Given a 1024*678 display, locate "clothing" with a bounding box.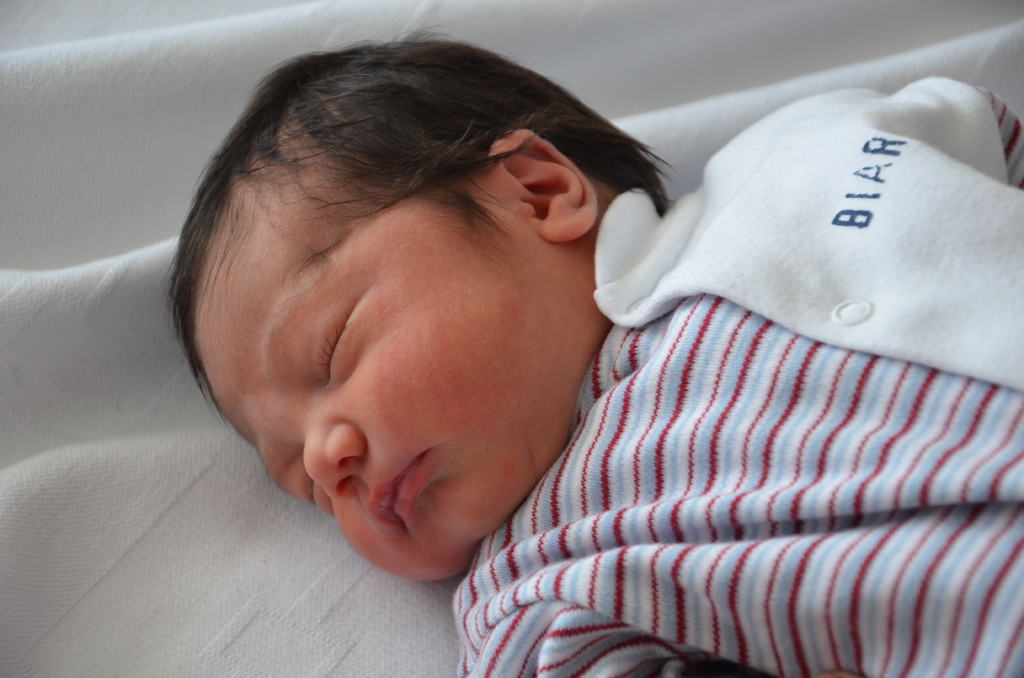
Located: {"left": 353, "top": 35, "right": 1018, "bottom": 665}.
